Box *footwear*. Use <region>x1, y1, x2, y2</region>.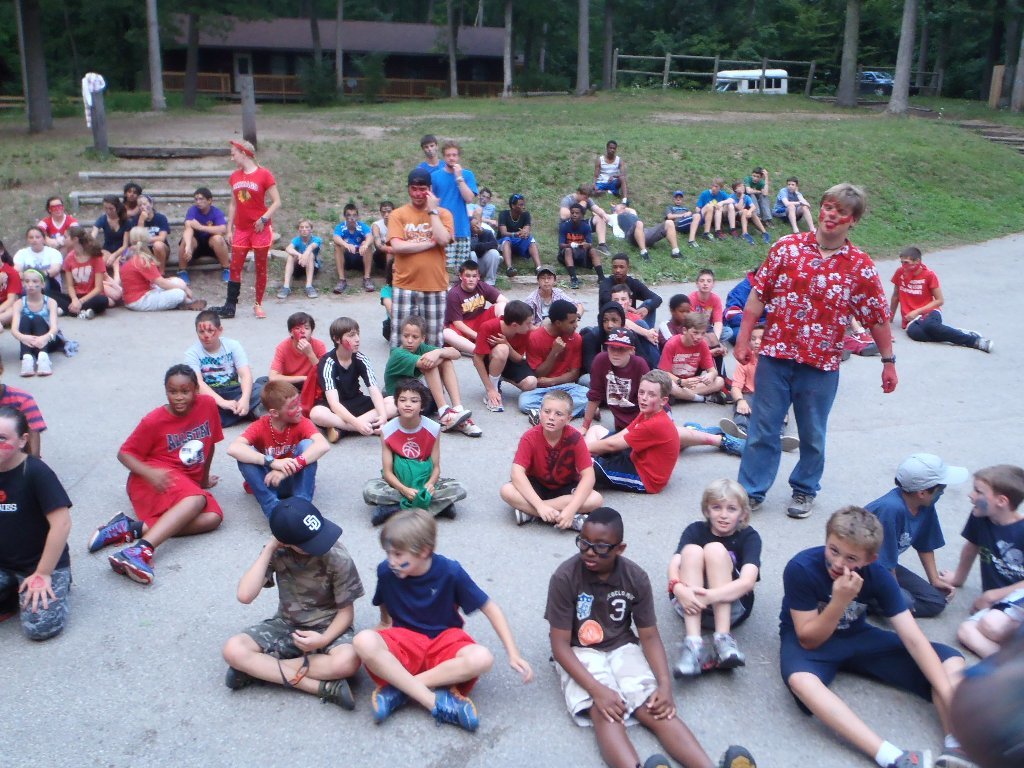
<region>714, 631, 744, 674</region>.
